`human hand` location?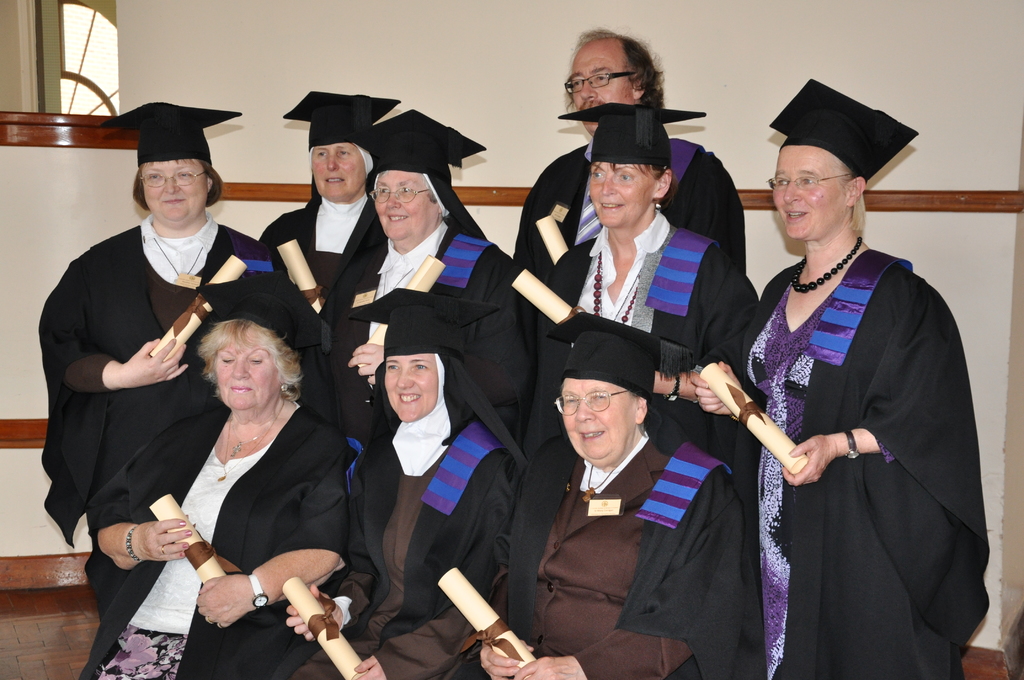
<region>350, 654, 387, 679</region>
